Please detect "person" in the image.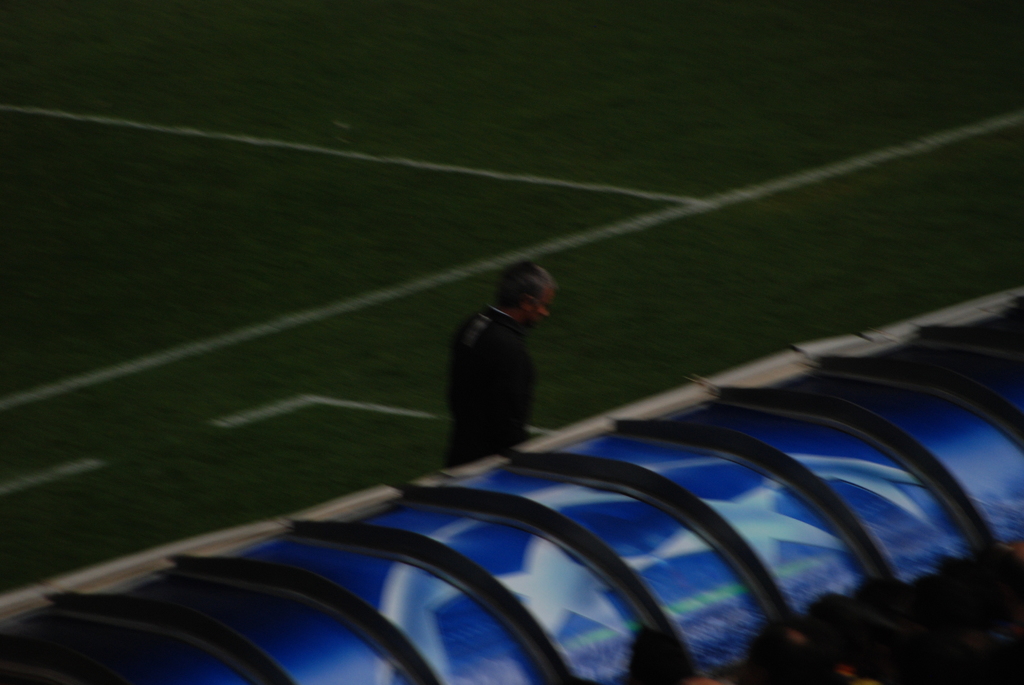
region(457, 247, 573, 496).
